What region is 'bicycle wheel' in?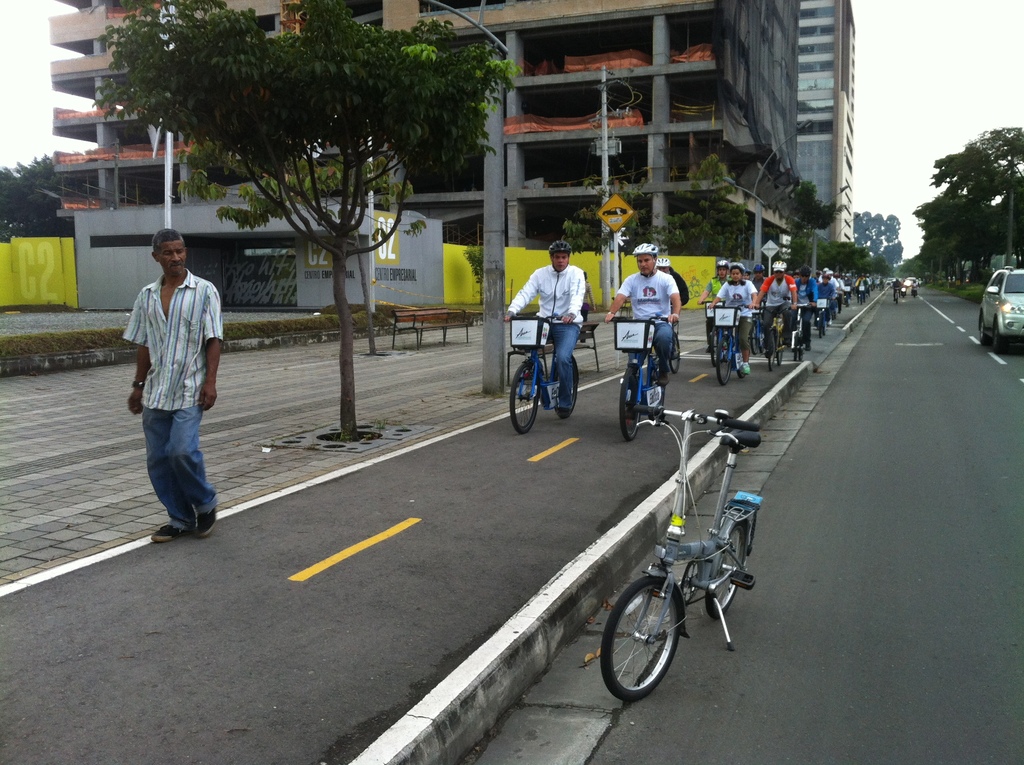
BBox(774, 335, 781, 365).
